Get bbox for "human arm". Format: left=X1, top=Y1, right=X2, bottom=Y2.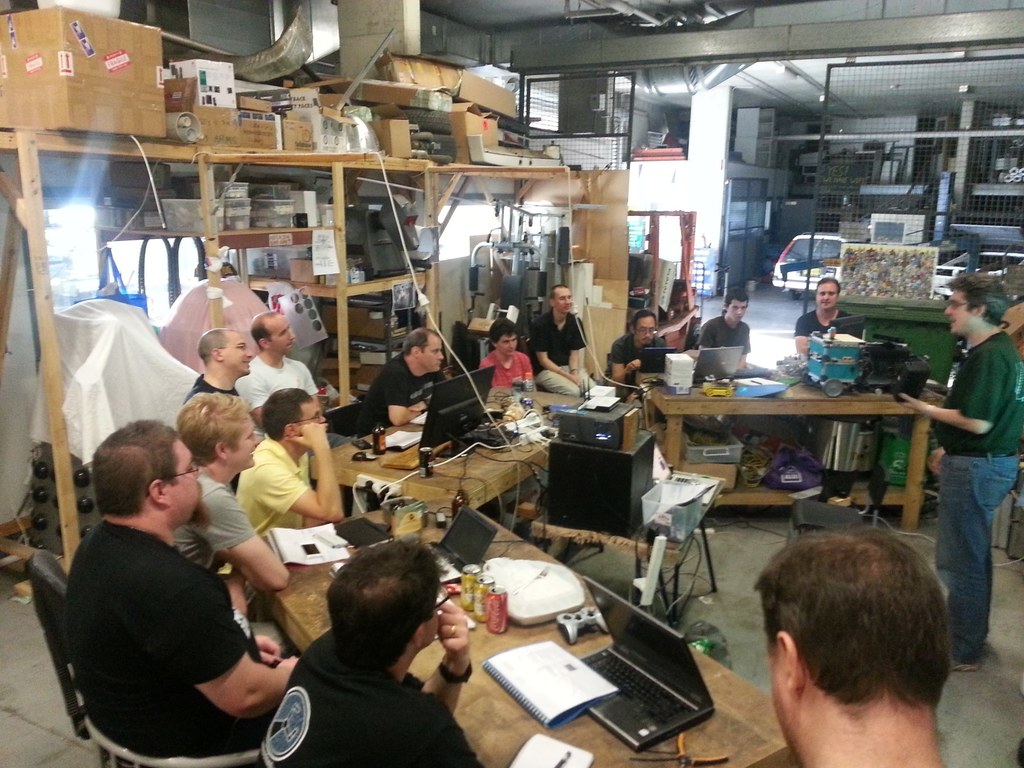
left=898, top=340, right=1009, bottom=440.
